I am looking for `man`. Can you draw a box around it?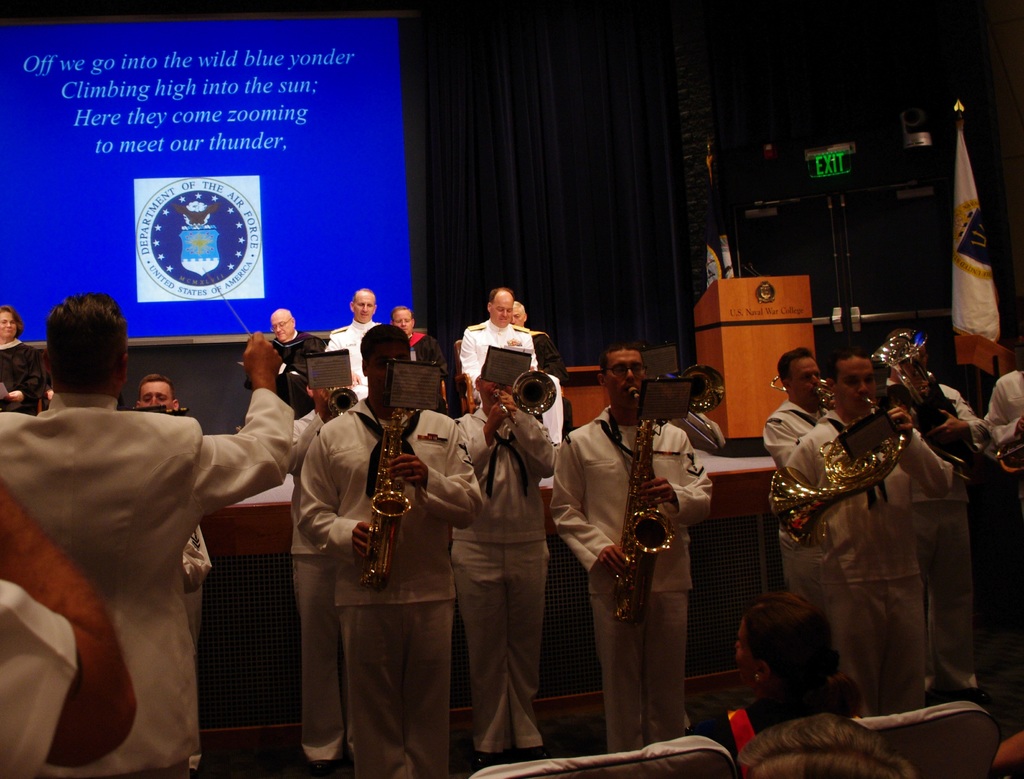
Sure, the bounding box is [left=461, top=280, right=532, bottom=417].
